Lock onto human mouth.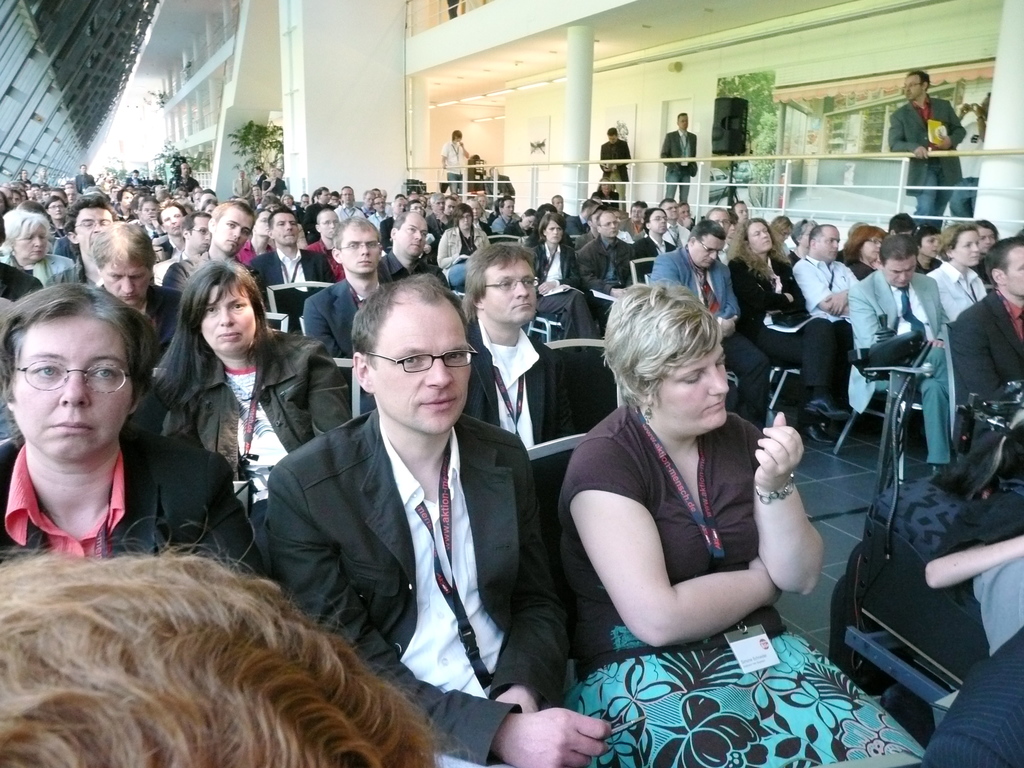
Locked: crop(216, 330, 241, 339).
